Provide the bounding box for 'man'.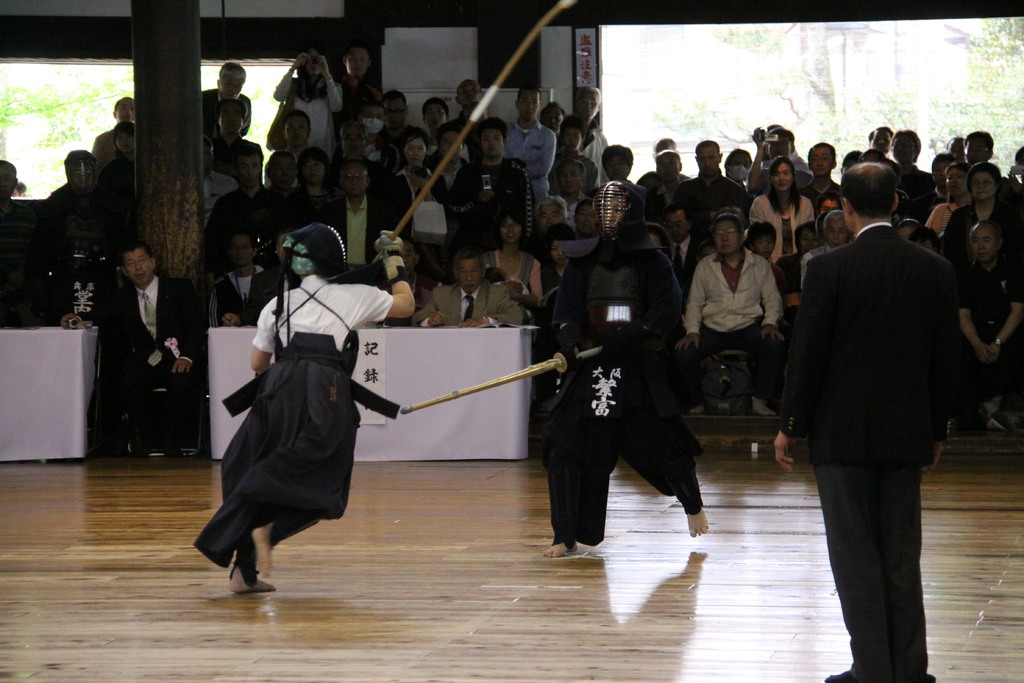
(551, 158, 589, 229).
